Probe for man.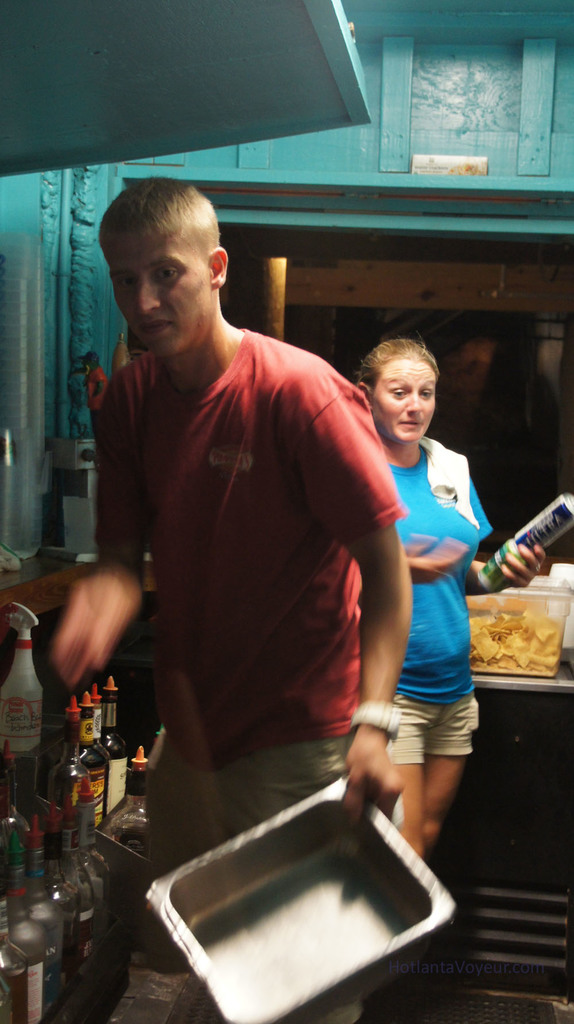
Probe result: x1=72 y1=169 x2=428 y2=1023.
